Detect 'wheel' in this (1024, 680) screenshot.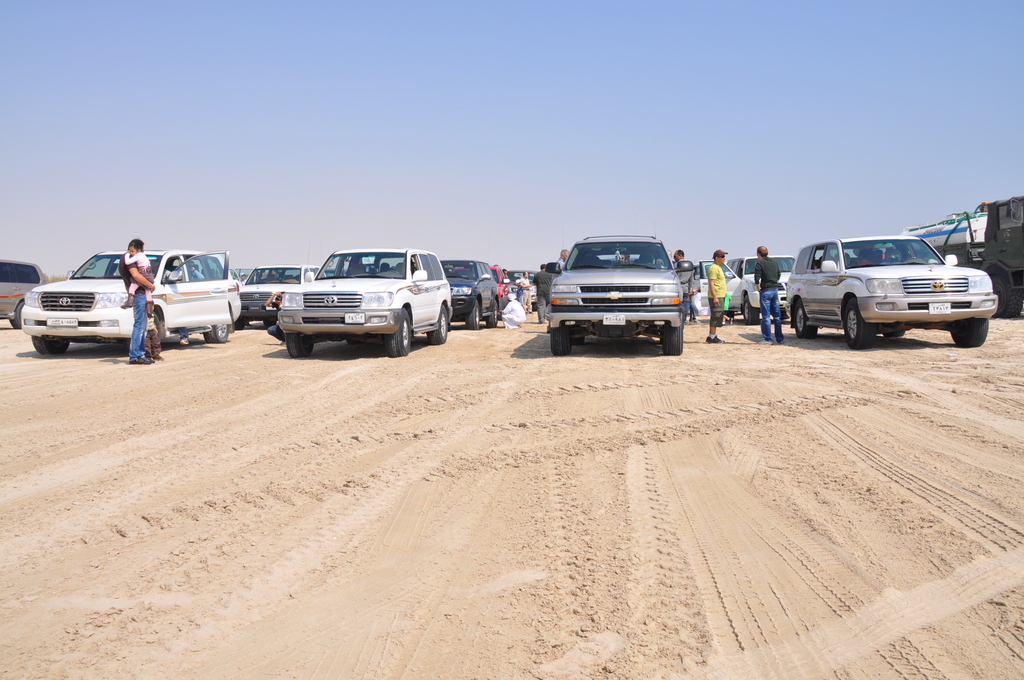
Detection: 789:304:819:339.
